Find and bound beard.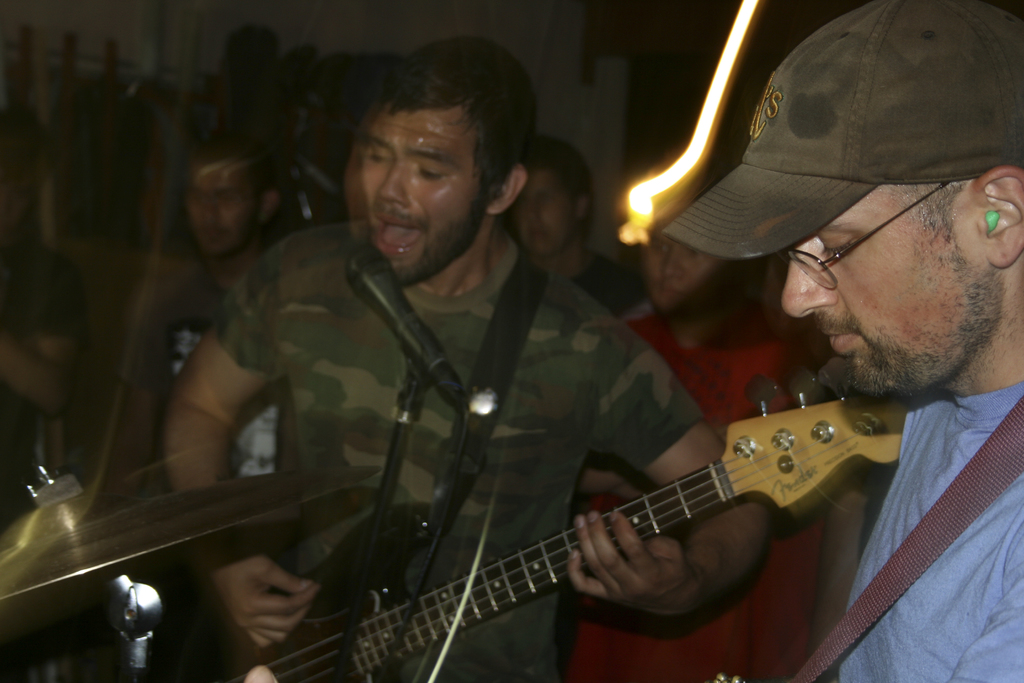
Bound: {"left": 359, "top": 195, "right": 490, "bottom": 290}.
